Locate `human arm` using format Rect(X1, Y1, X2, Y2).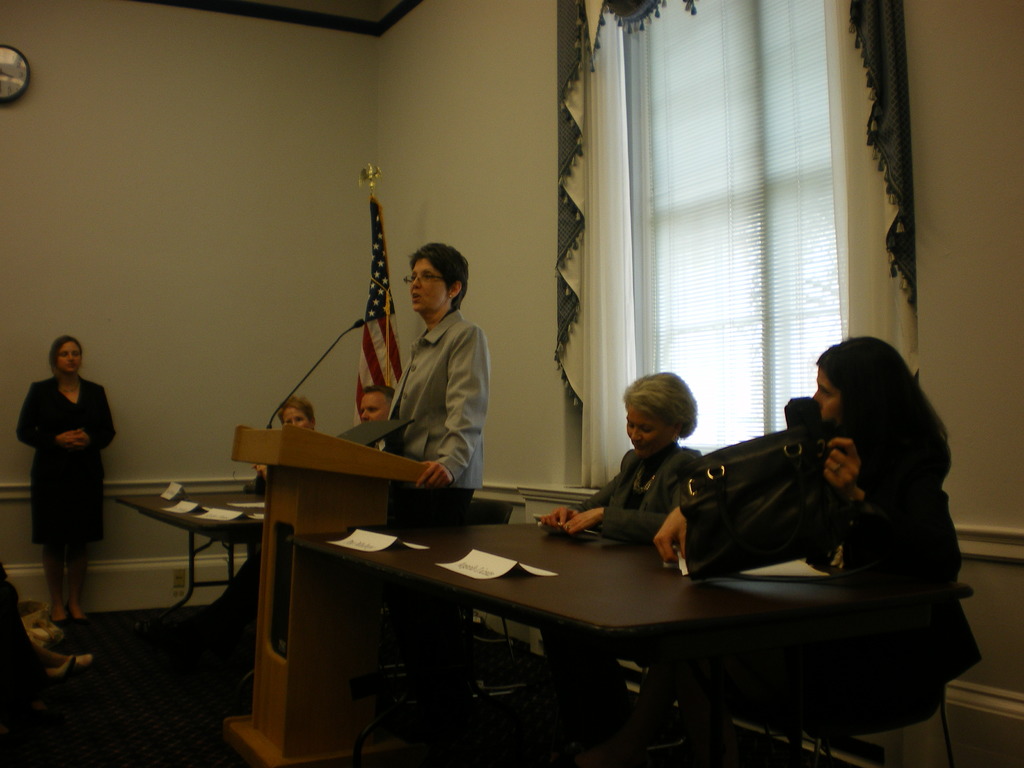
Rect(251, 465, 267, 479).
